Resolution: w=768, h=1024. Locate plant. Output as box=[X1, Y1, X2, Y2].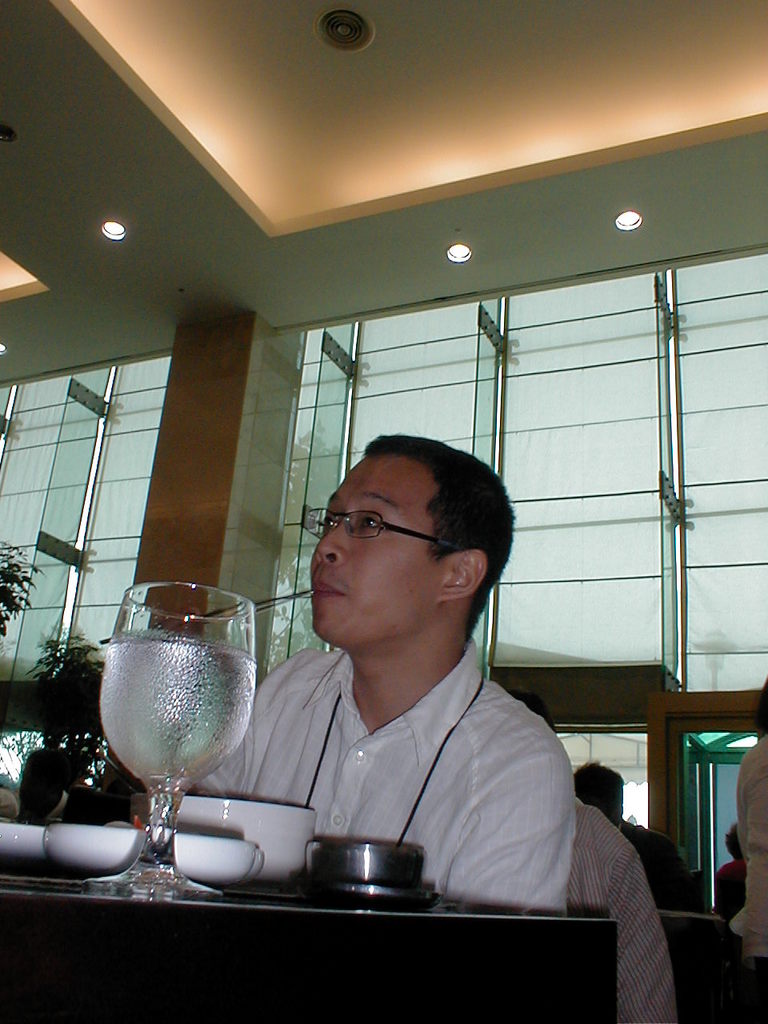
box=[0, 530, 36, 633].
